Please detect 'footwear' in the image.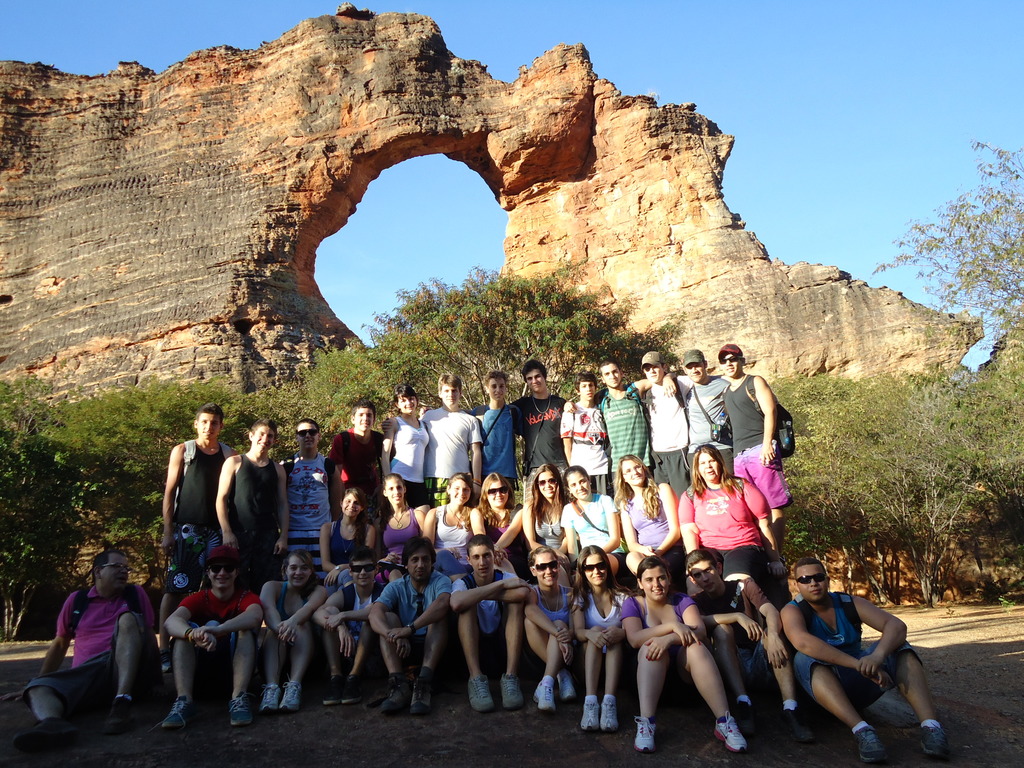
region(497, 675, 525, 710).
